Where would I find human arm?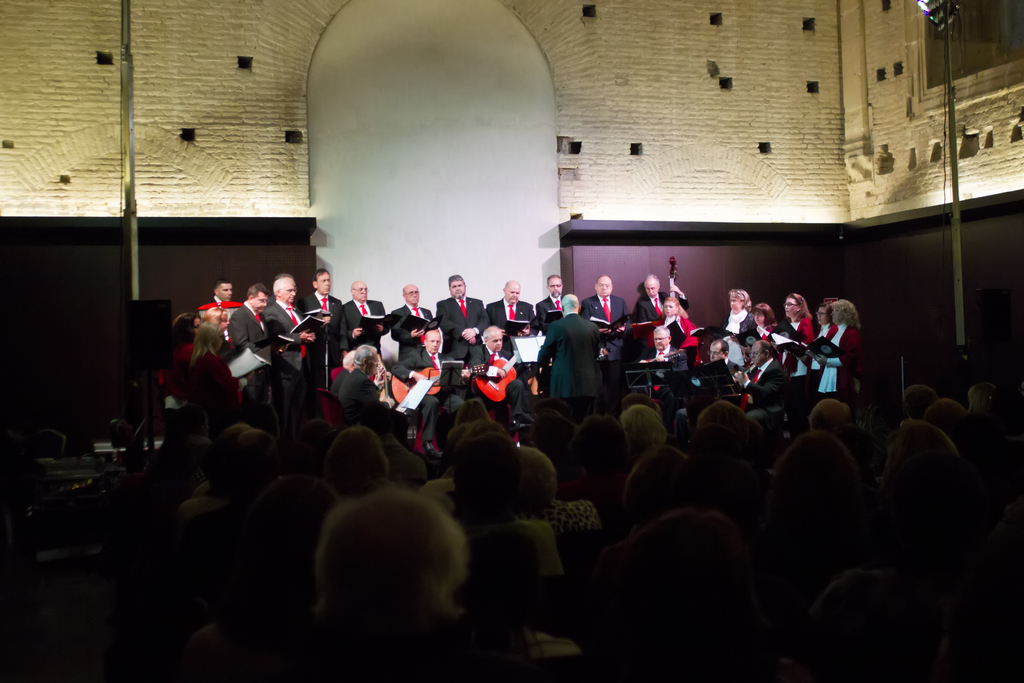
At (x1=536, y1=329, x2=559, y2=372).
